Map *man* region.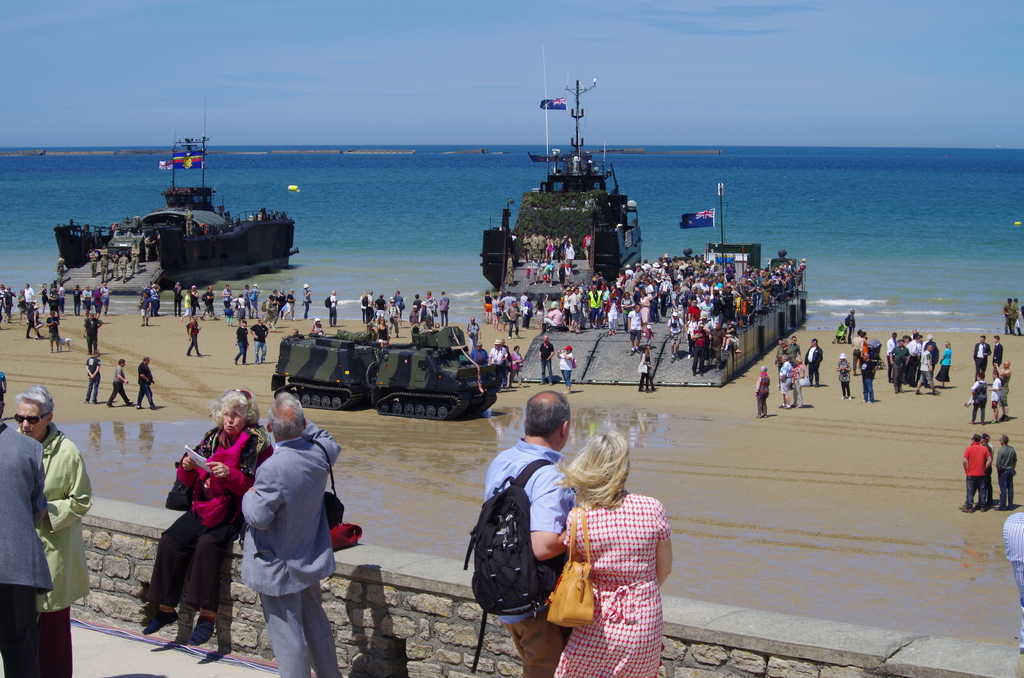
Mapped to <bbox>499, 288, 515, 332</bbox>.
